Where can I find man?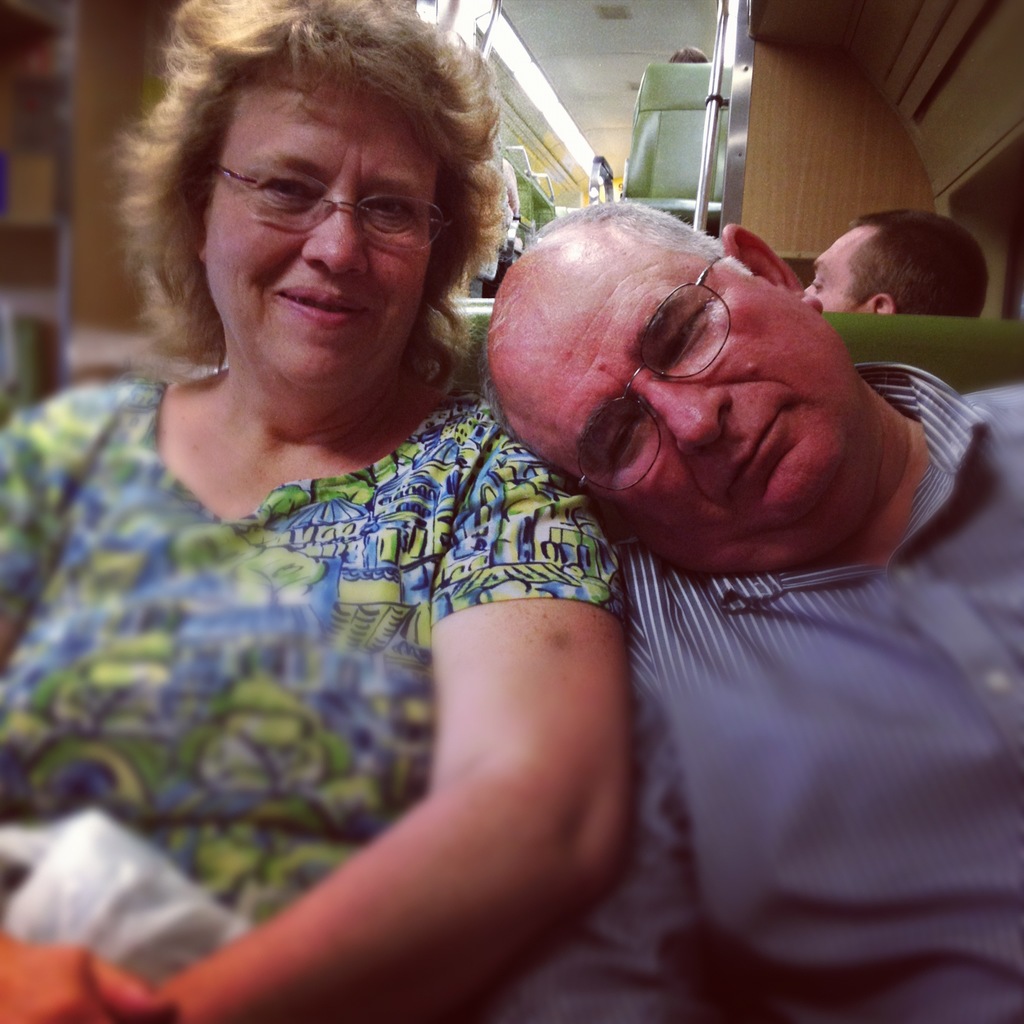
You can find it at 401 164 1016 961.
